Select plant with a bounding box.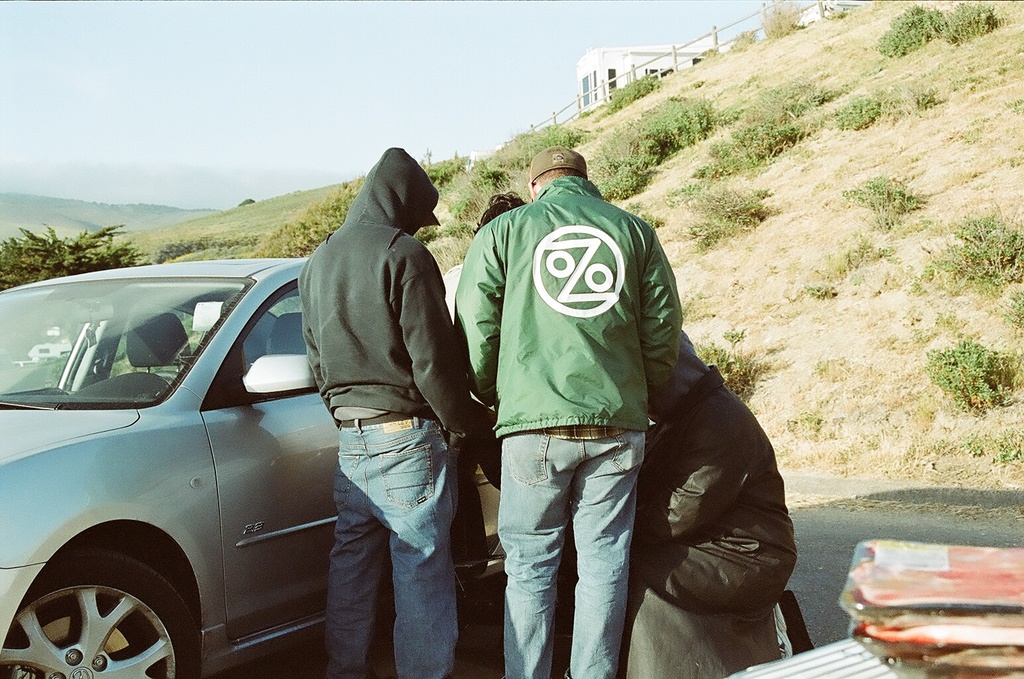
pyautogui.locateOnScreen(738, 68, 755, 92).
